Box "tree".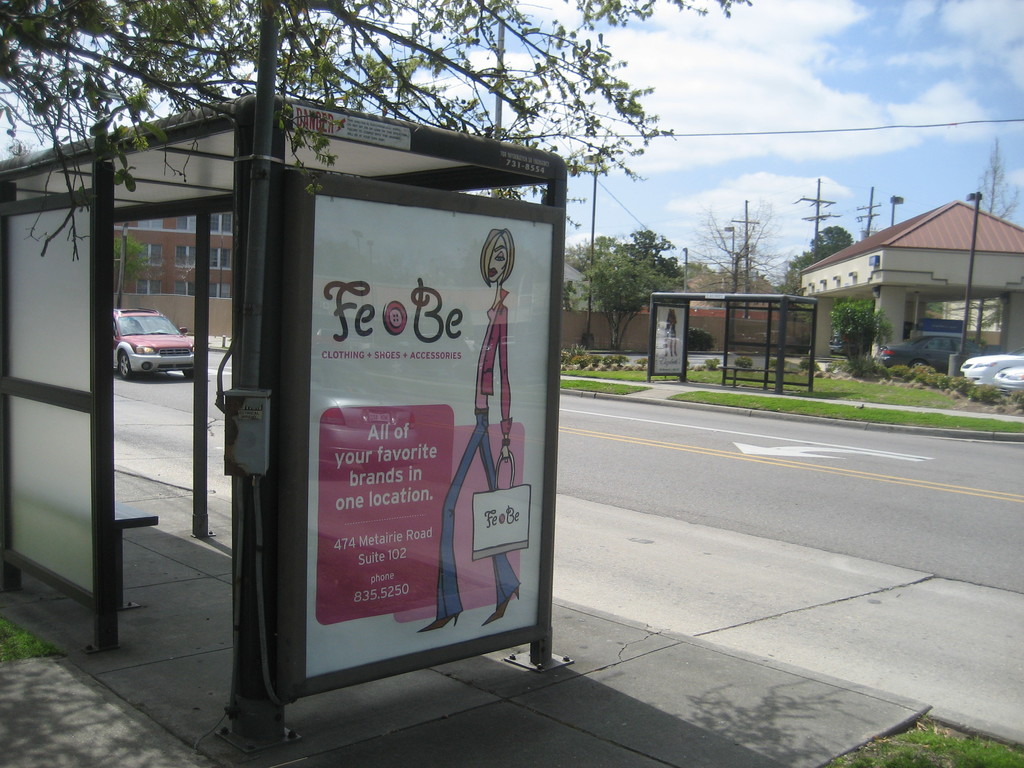
x1=972, y1=150, x2=1021, y2=214.
